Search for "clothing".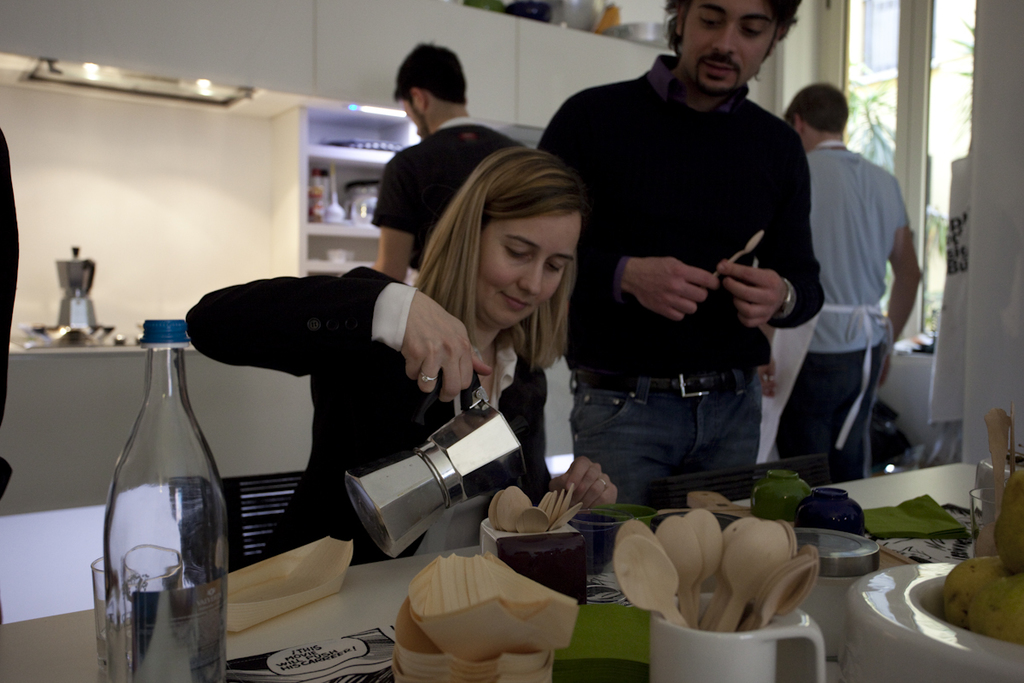
Found at bbox=[185, 267, 566, 561].
